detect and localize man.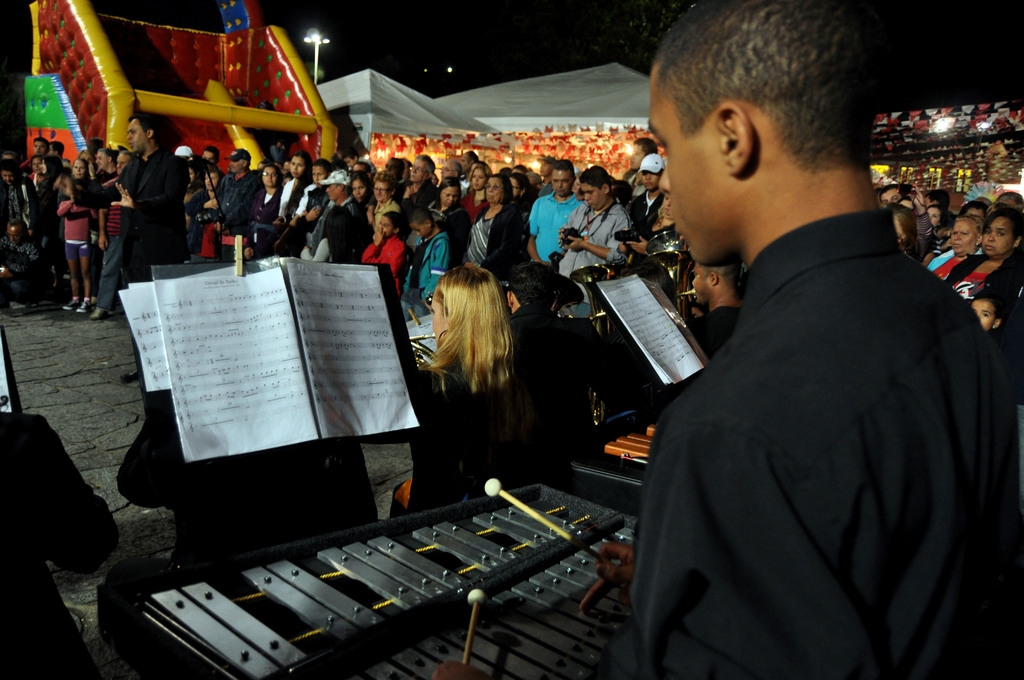
Localized at x1=625 y1=137 x2=660 y2=199.
